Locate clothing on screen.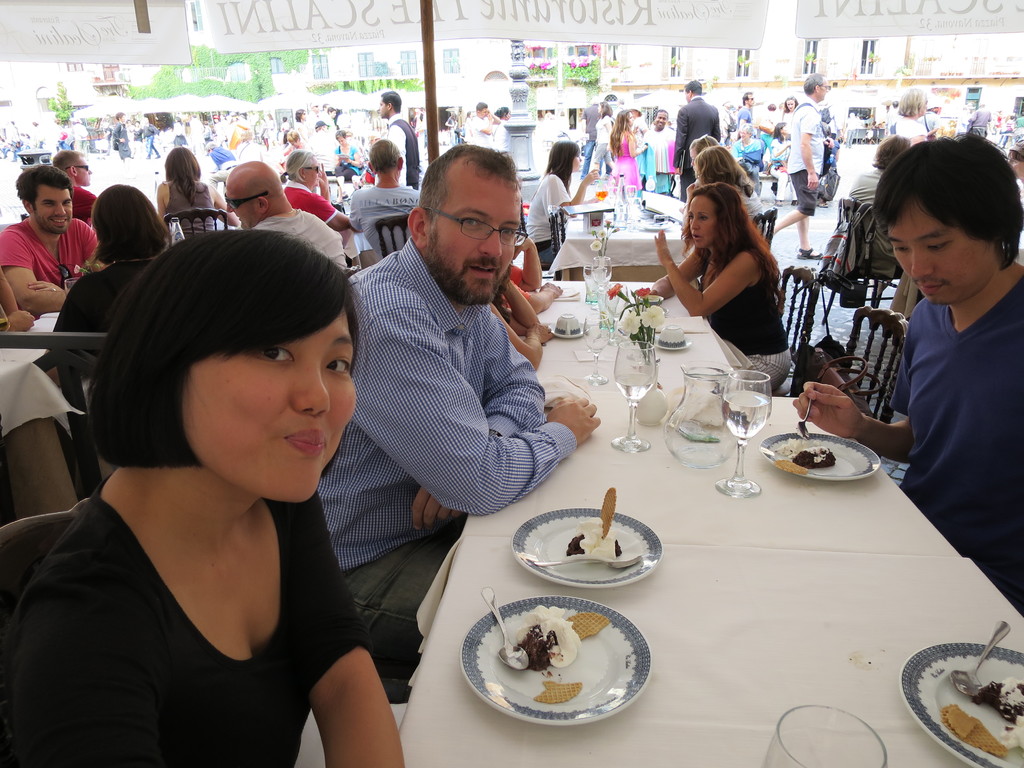
On screen at 885,264,1023,616.
